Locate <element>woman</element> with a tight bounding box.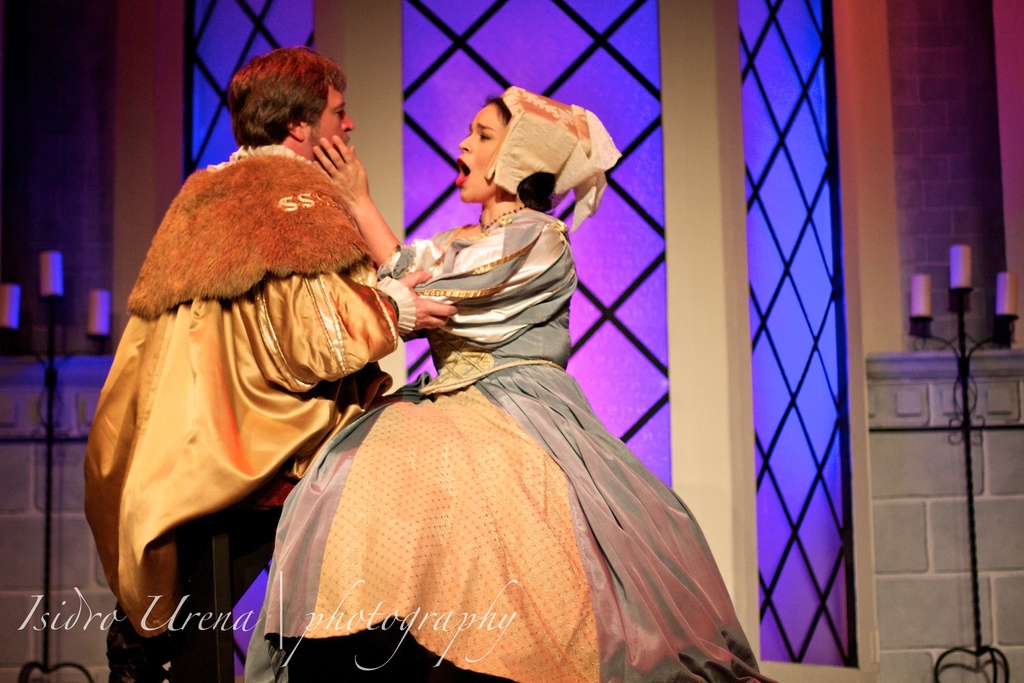
bbox=[209, 103, 716, 661].
